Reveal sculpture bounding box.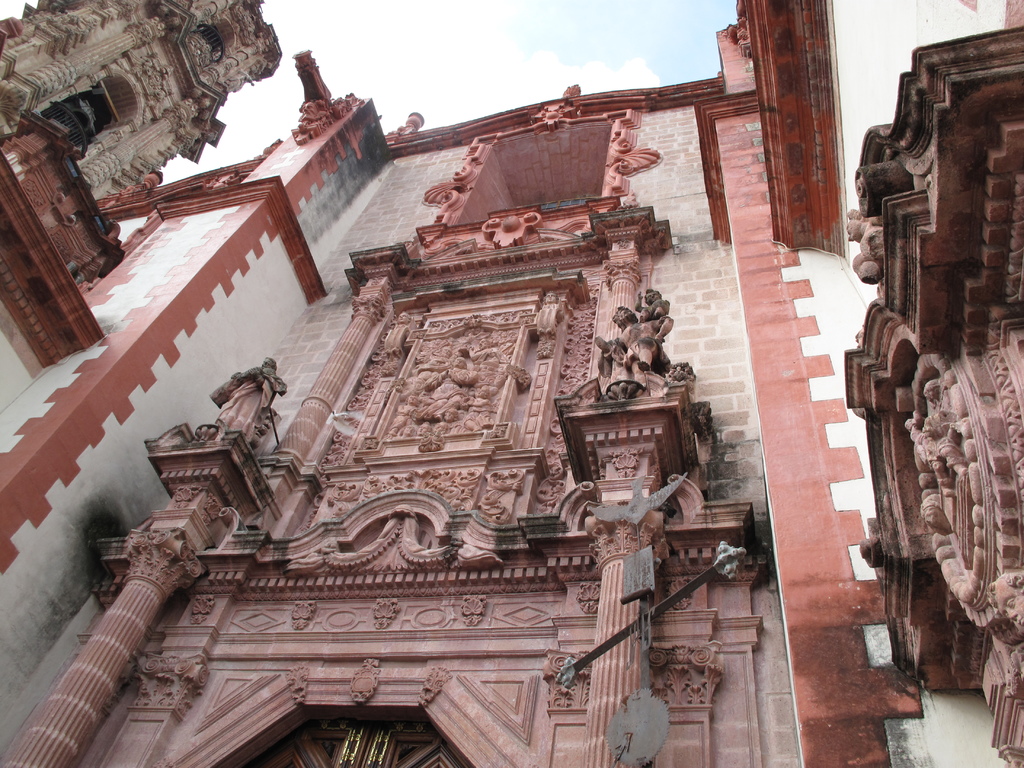
Revealed: [597, 286, 670, 387].
